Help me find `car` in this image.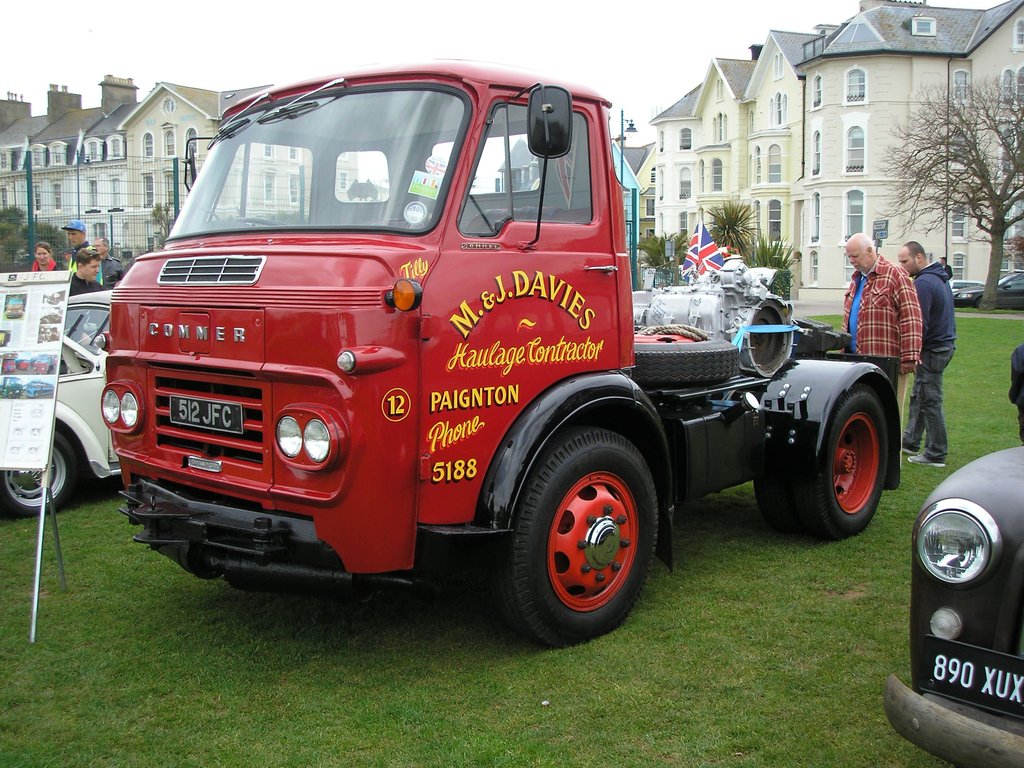
Found it: detection(951, 279, 982, 292).
